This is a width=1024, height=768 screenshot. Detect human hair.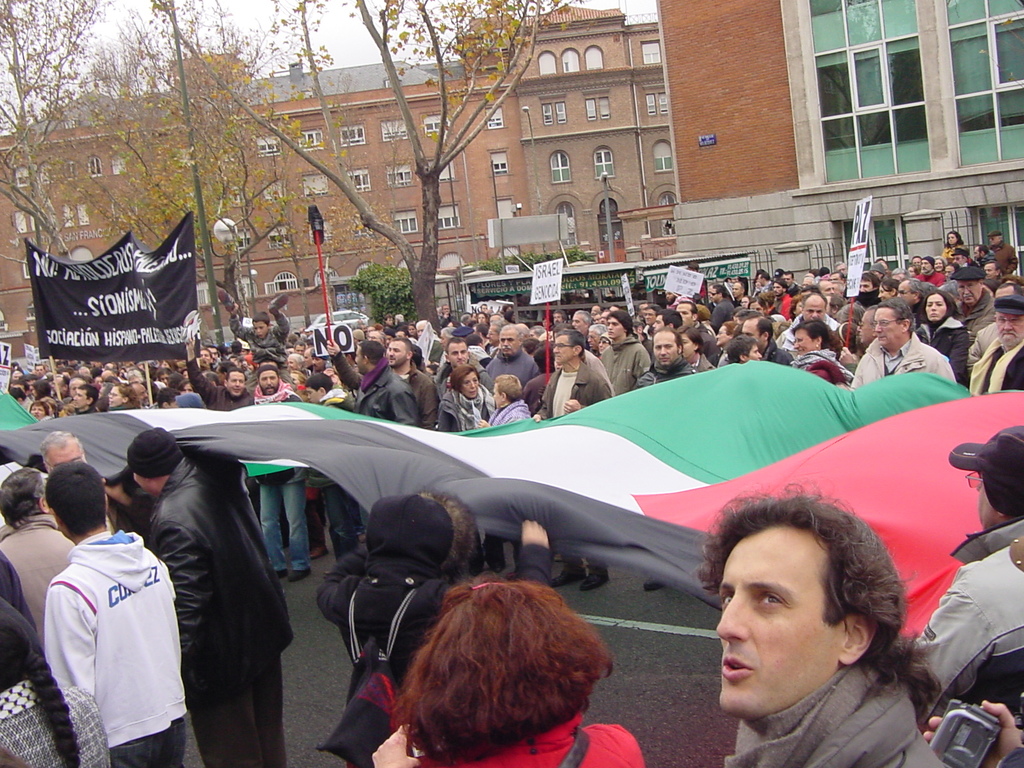
677:325:705:355.
